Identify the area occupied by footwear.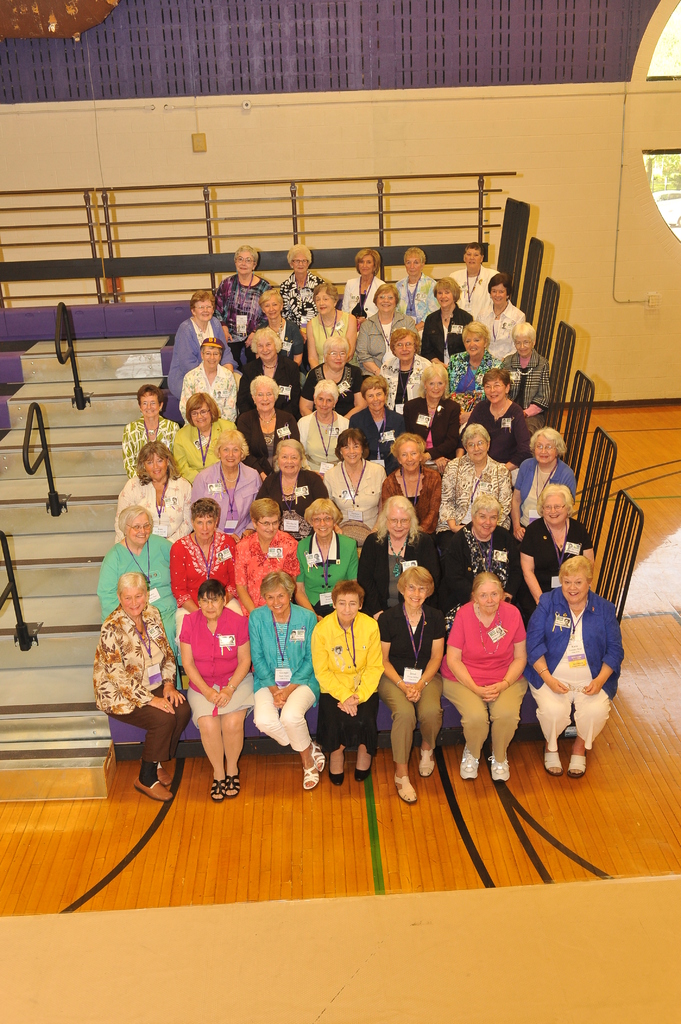
Area: BBox(490, 751, 507, 781).
